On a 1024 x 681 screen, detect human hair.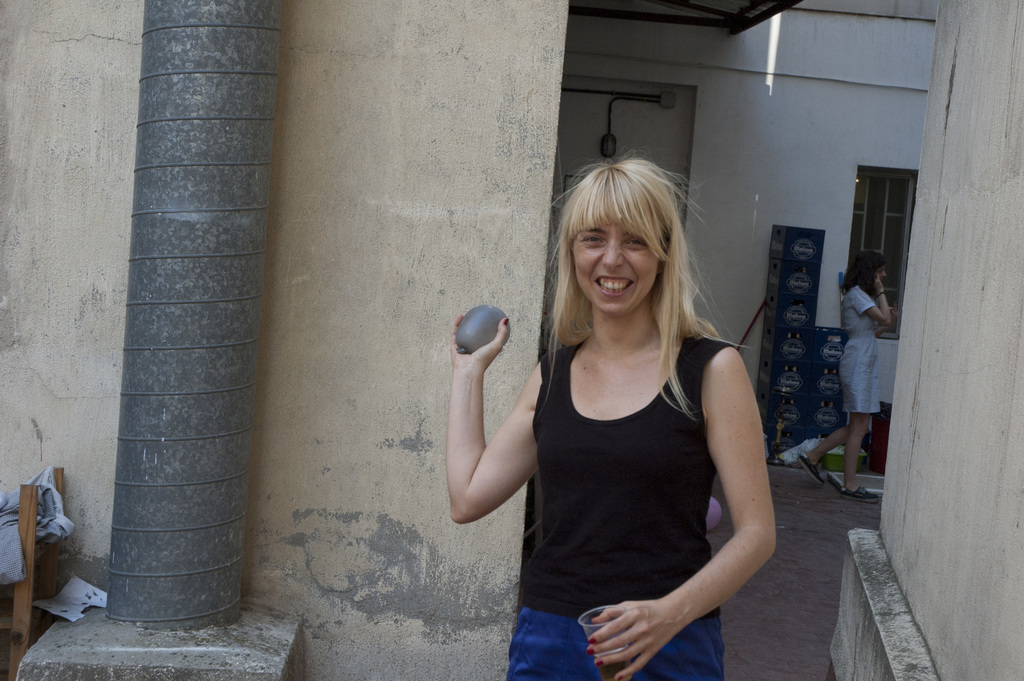
<box>535,163,719,441</box>.
